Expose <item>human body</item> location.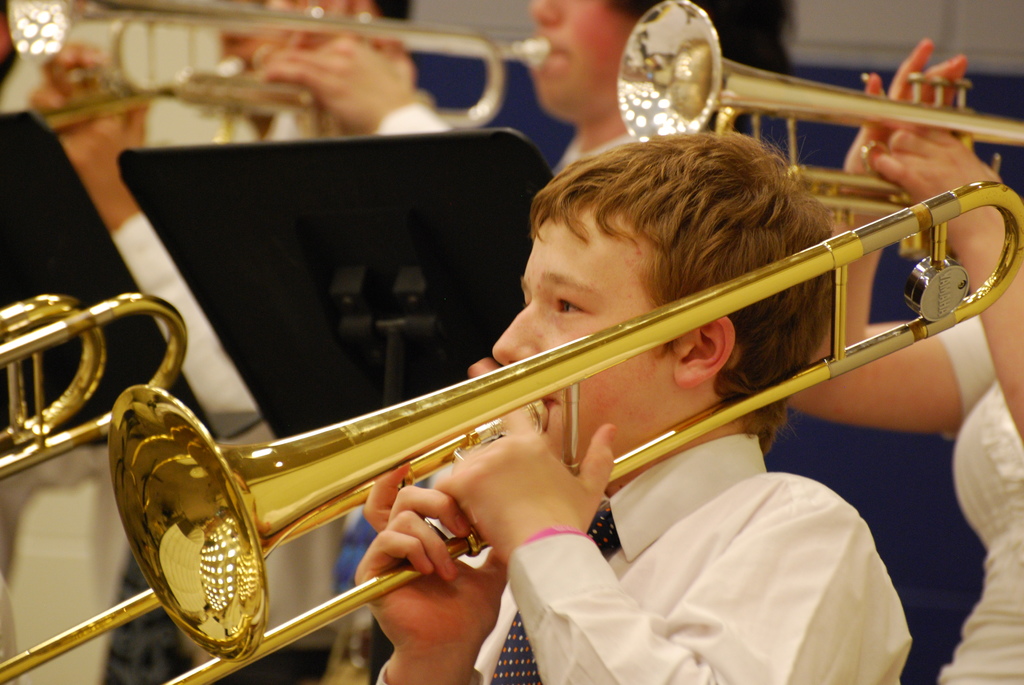
Exposed at bbox=[254, 0, 796, 175].
